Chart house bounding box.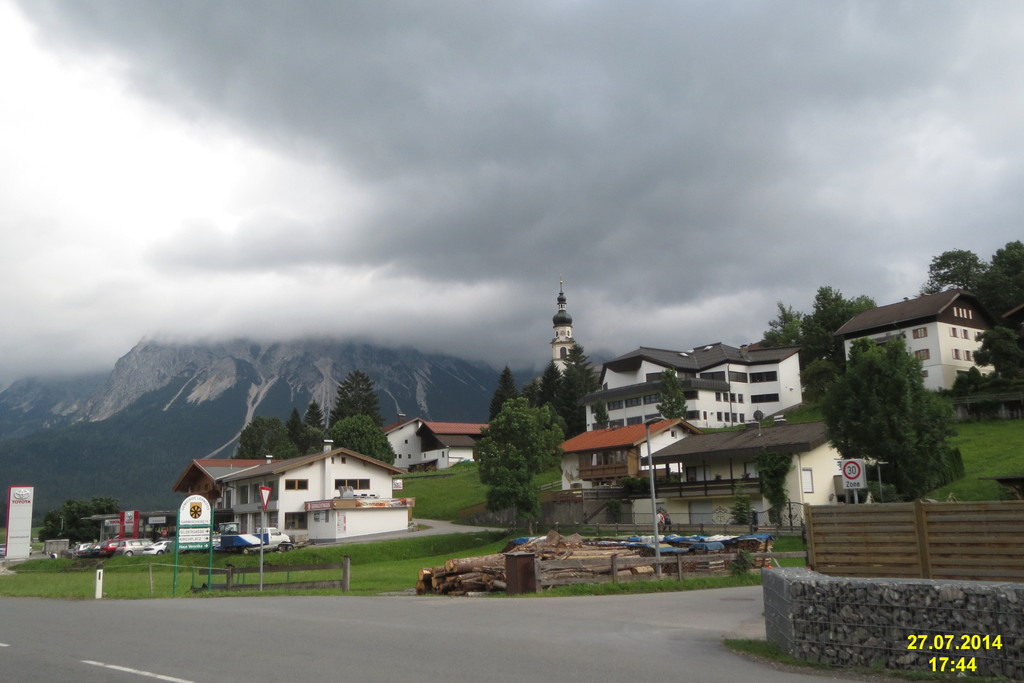
Charted: box=[383, 420, 509, 486].
